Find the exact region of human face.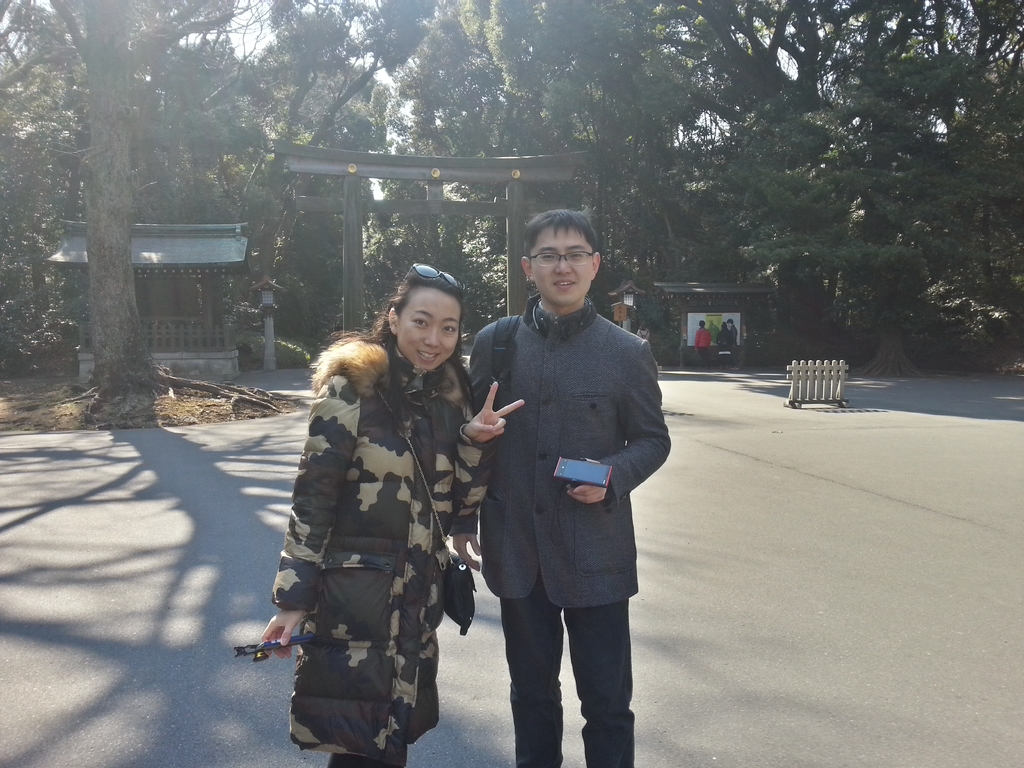
Exact region: 528/221/590/310.
